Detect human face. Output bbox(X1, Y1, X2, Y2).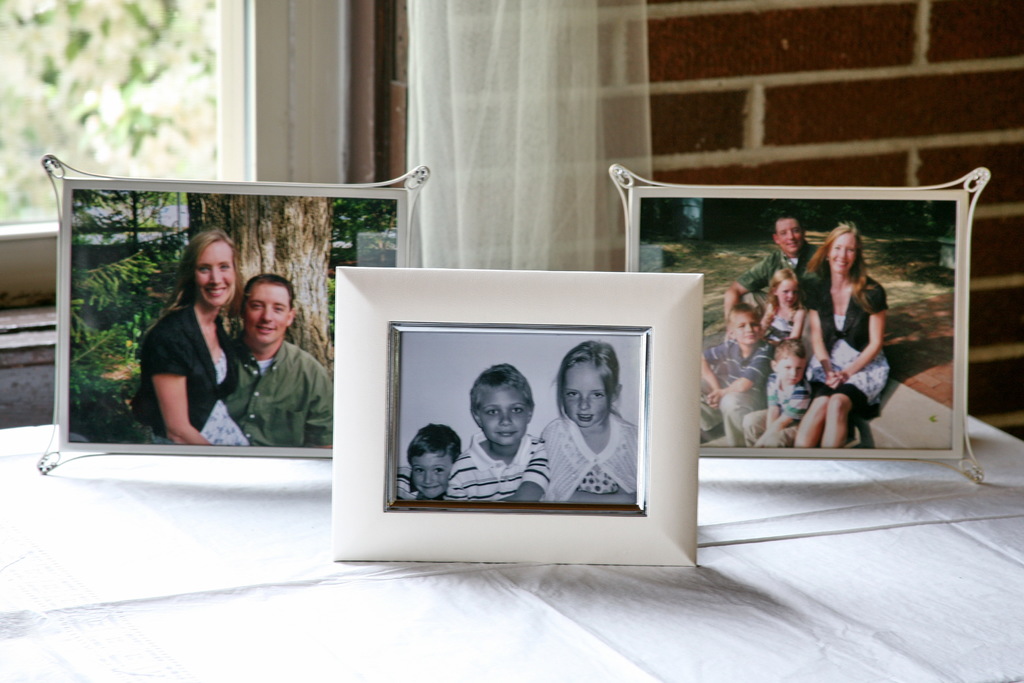
bbox(735, 313, 761, 342).
